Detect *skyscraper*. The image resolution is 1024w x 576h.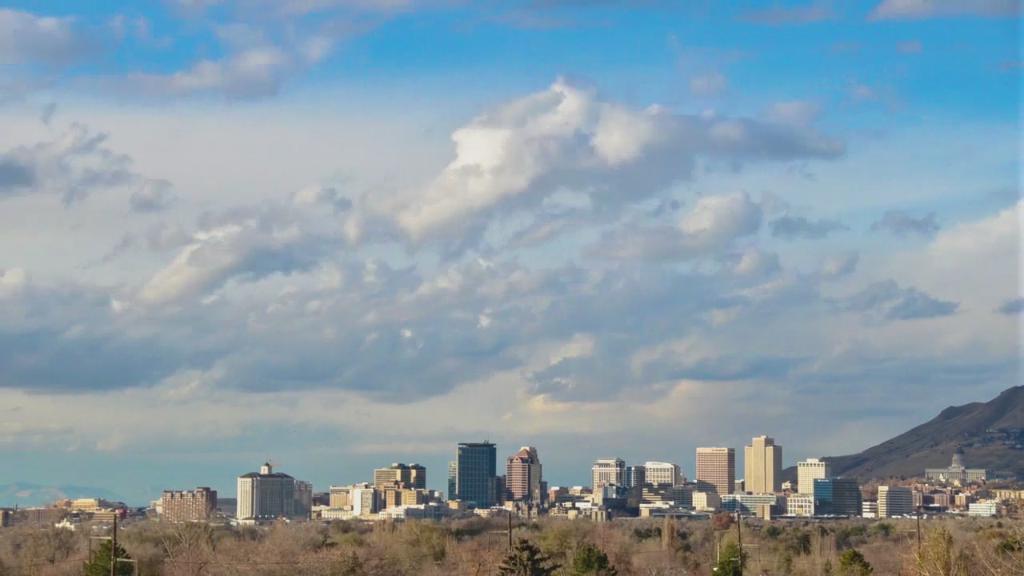
select_region(455, 444, 498, 509).
